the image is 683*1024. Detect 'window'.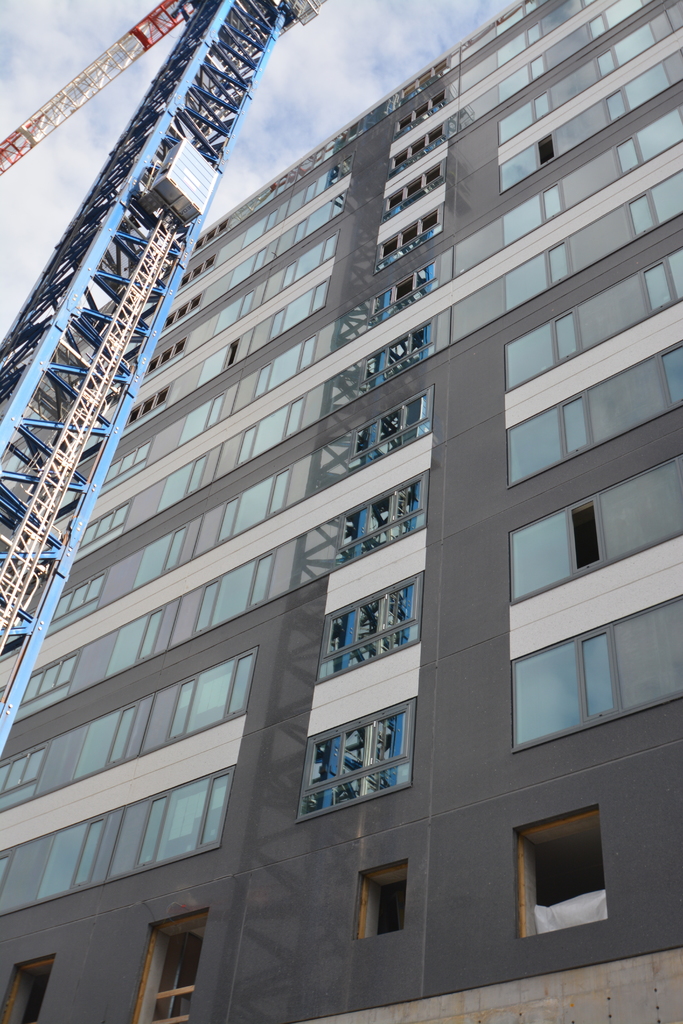
Detection: bbox(509, 492, 609, 602).
